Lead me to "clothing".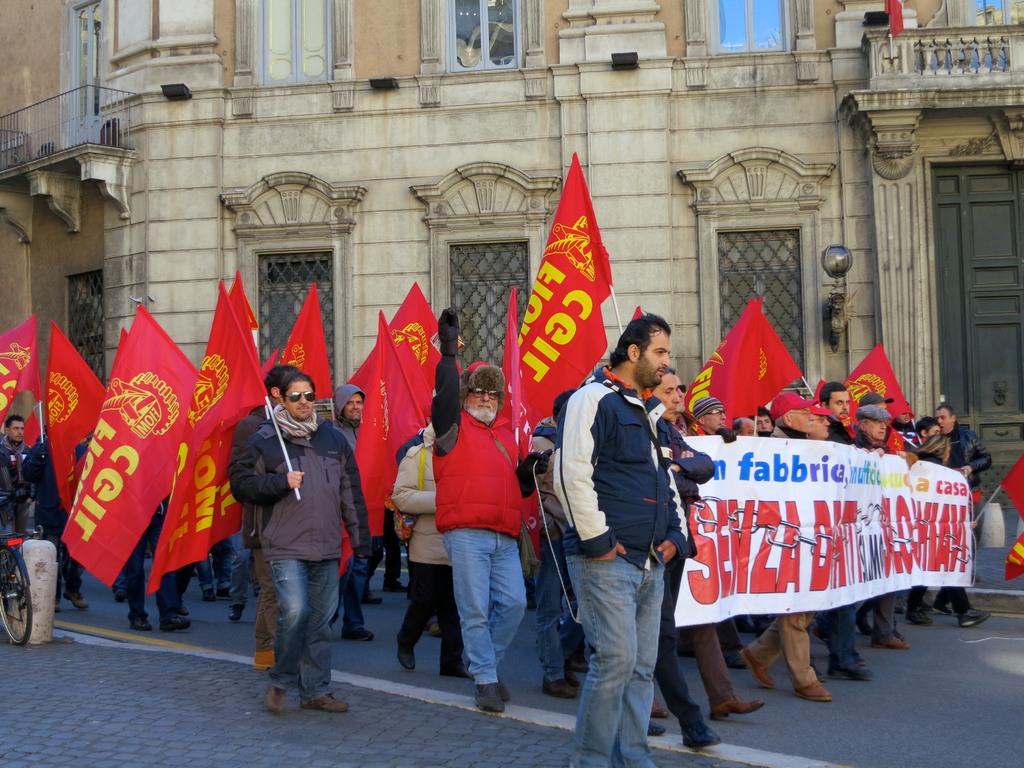
Lead to [570,364,670,764].
